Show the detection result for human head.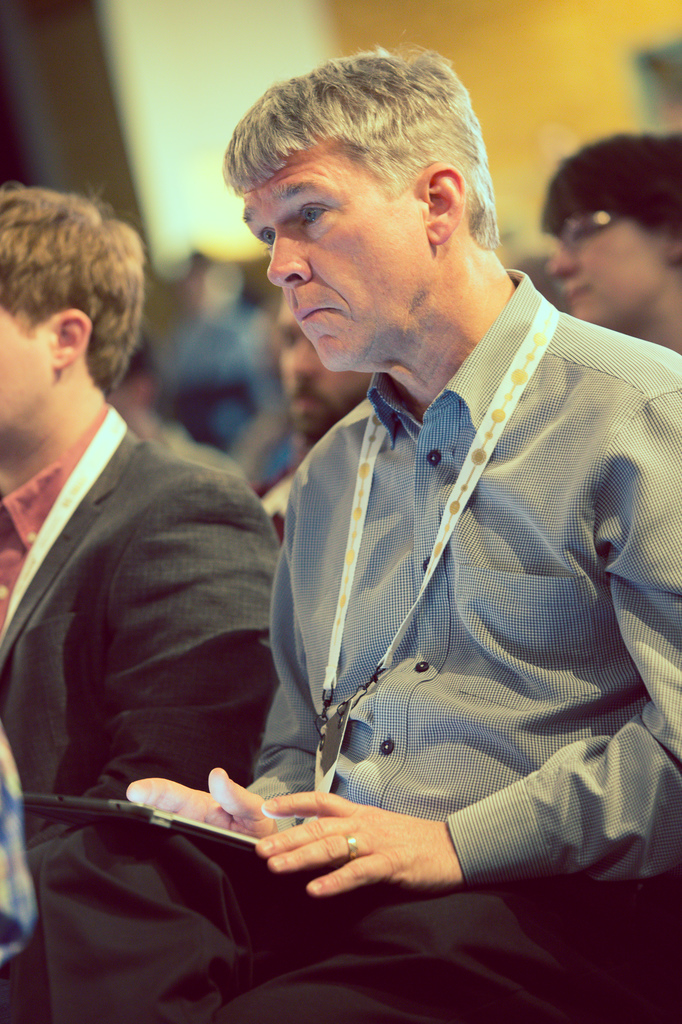
Rect(226, 44, 516, 347).
